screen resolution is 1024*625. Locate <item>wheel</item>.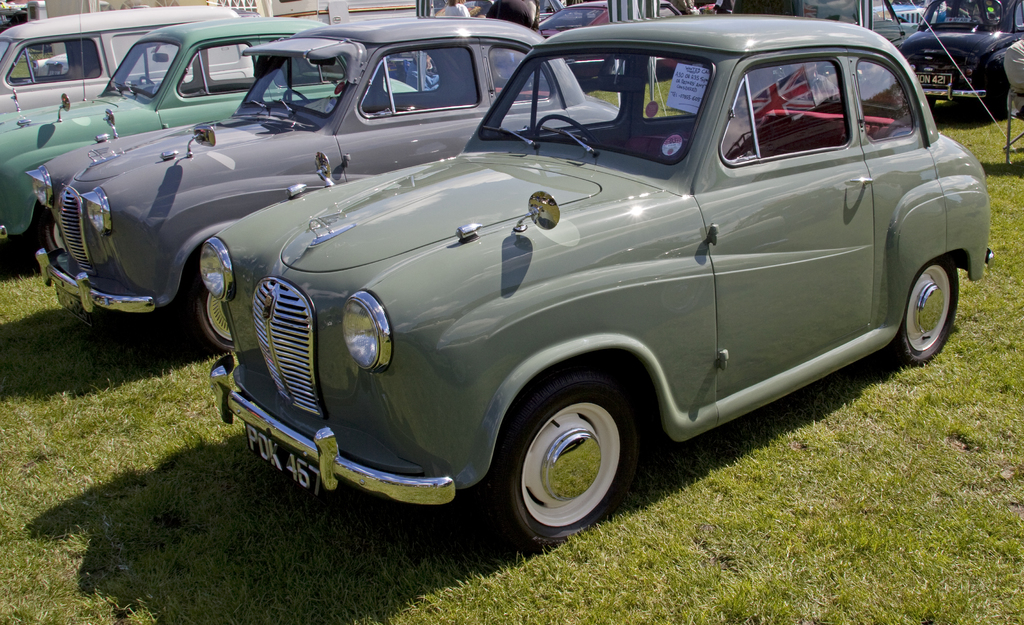
rect(536, 110, 592, 140).
